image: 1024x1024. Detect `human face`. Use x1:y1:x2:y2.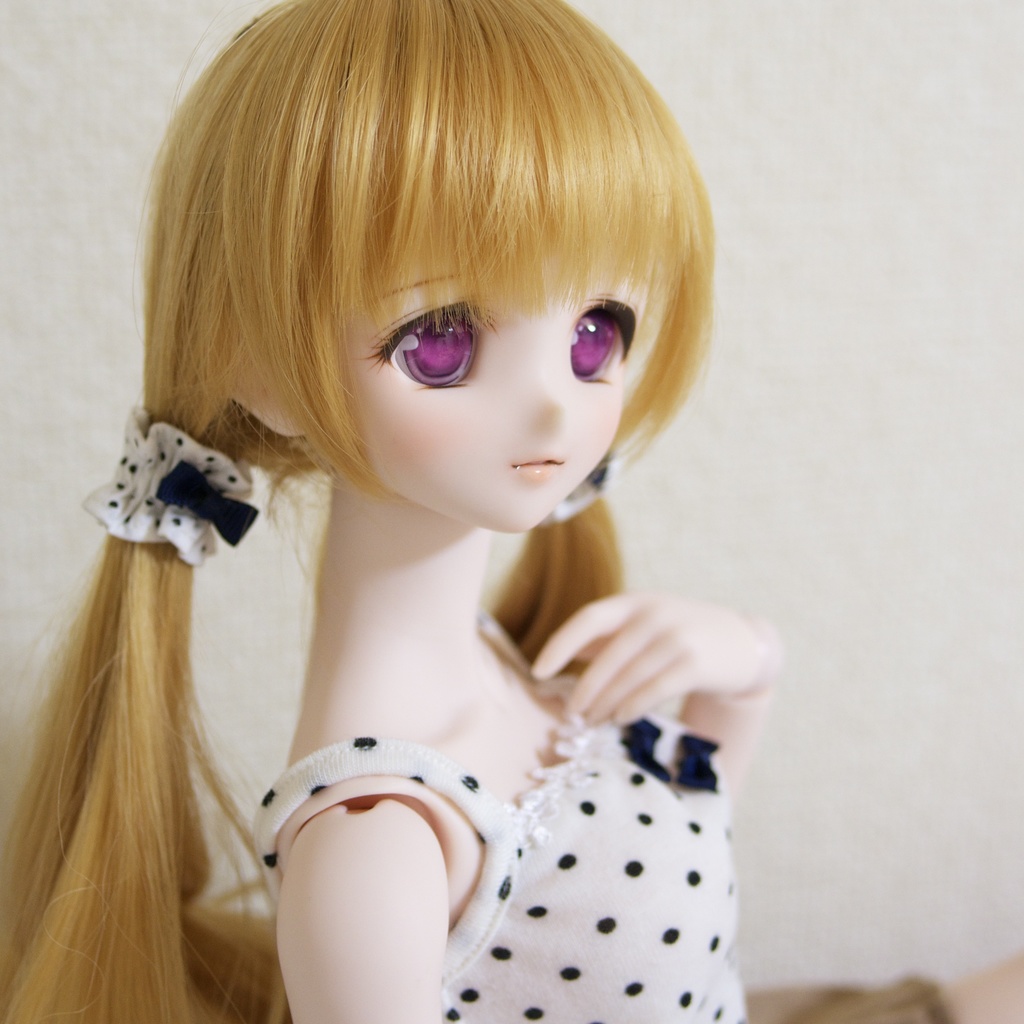
272:175:653:539.
